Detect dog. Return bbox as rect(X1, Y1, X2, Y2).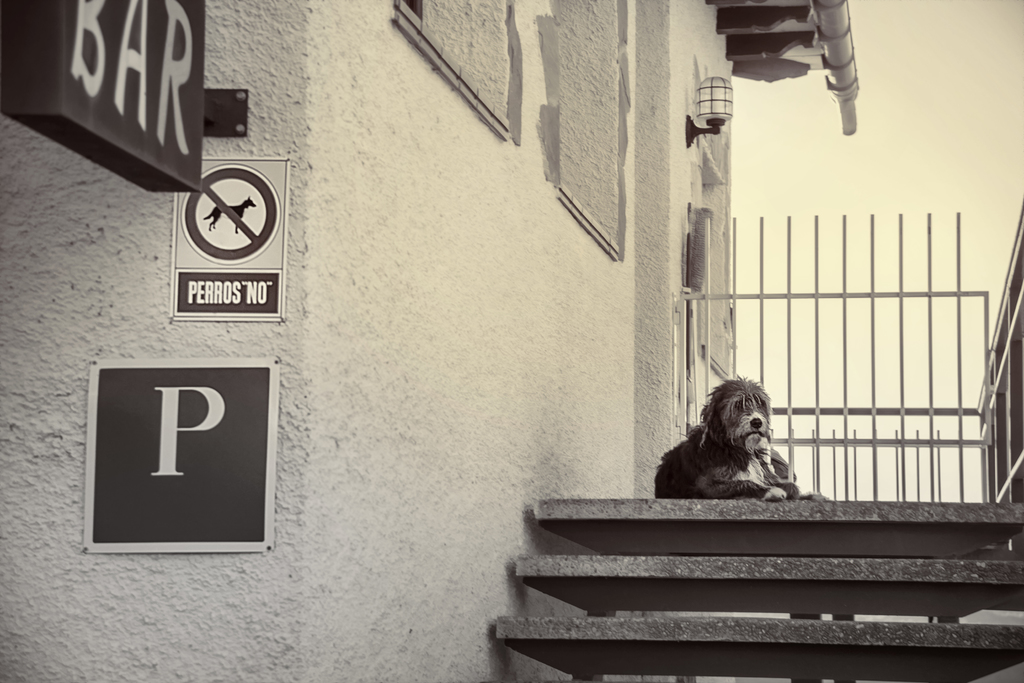
rect(653, 374, 825, 504).
